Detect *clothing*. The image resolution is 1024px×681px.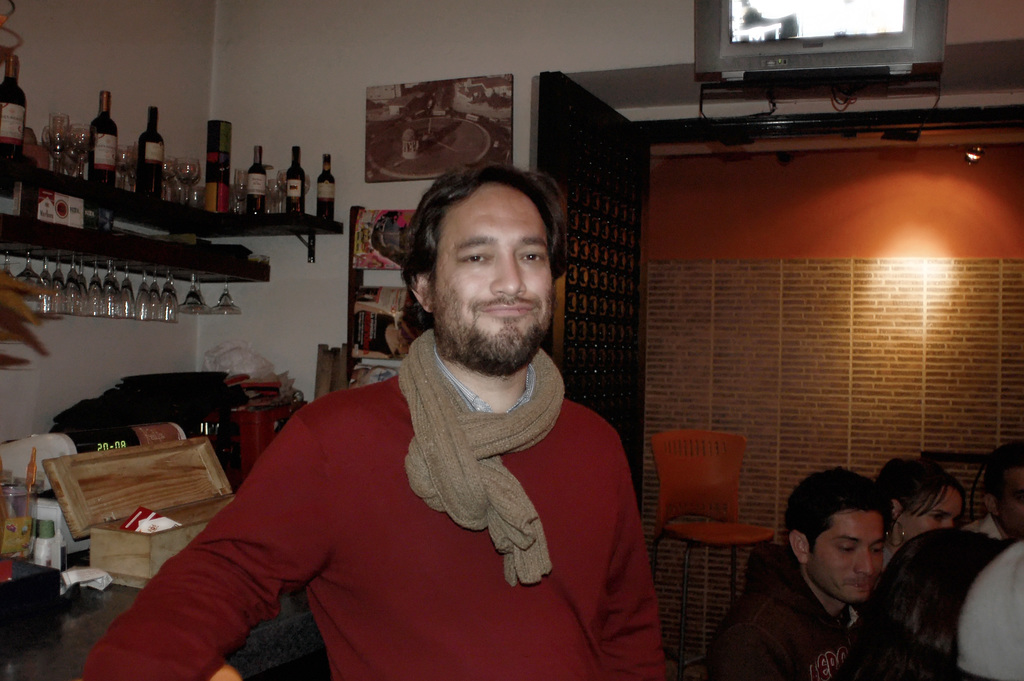
[964,514,1005,541].
